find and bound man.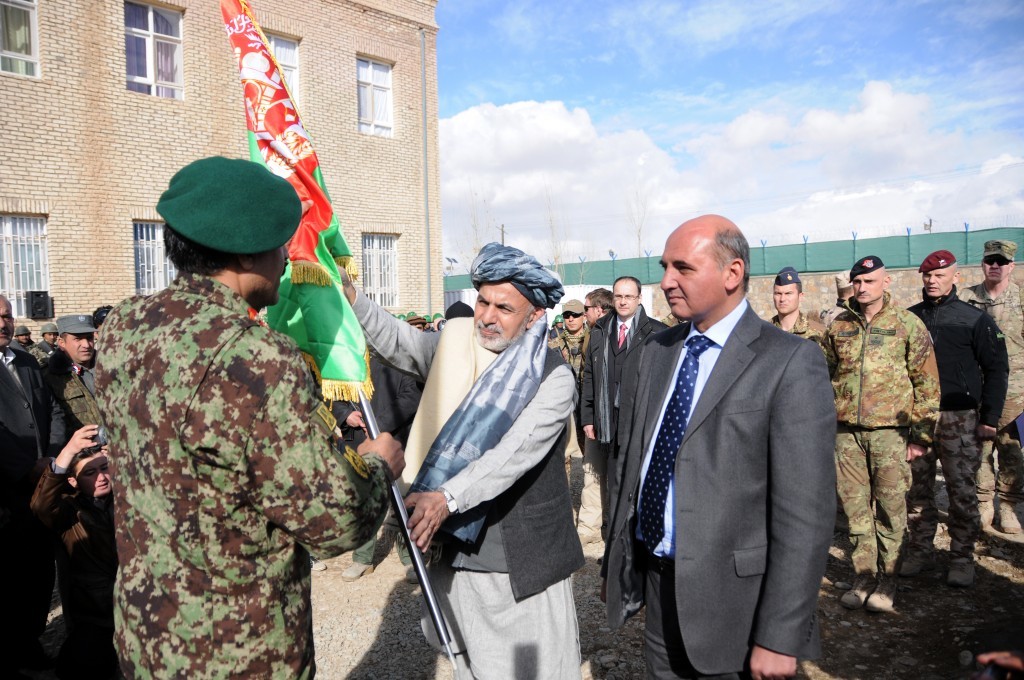
Bound: detection(555, 303, 585, 361).
